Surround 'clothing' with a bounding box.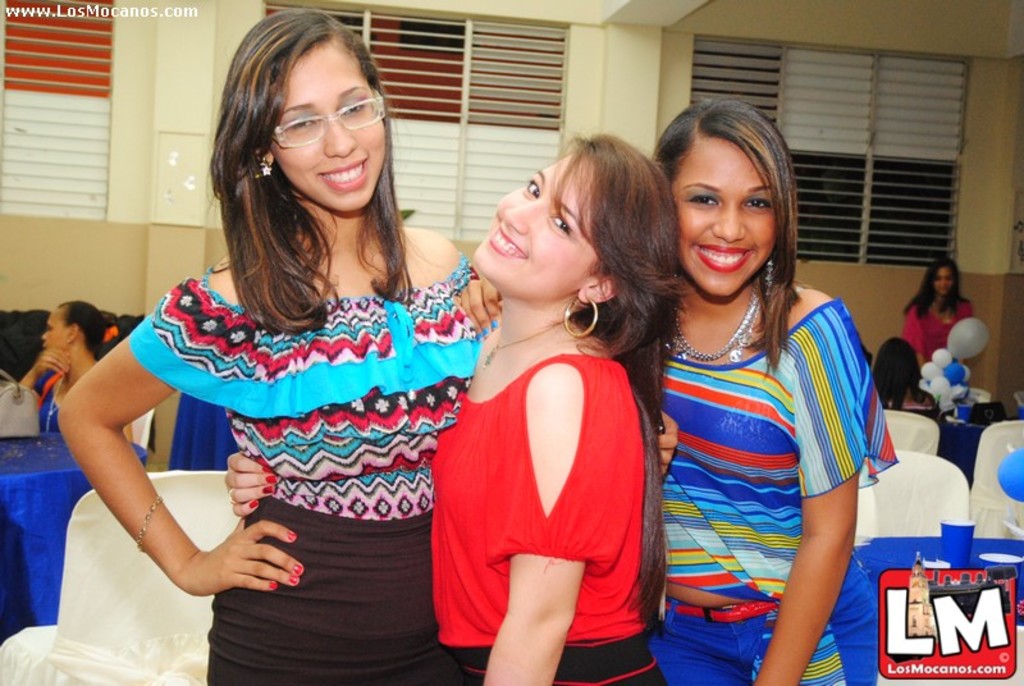
[left=106, top=224, right=475, bottom=655].
